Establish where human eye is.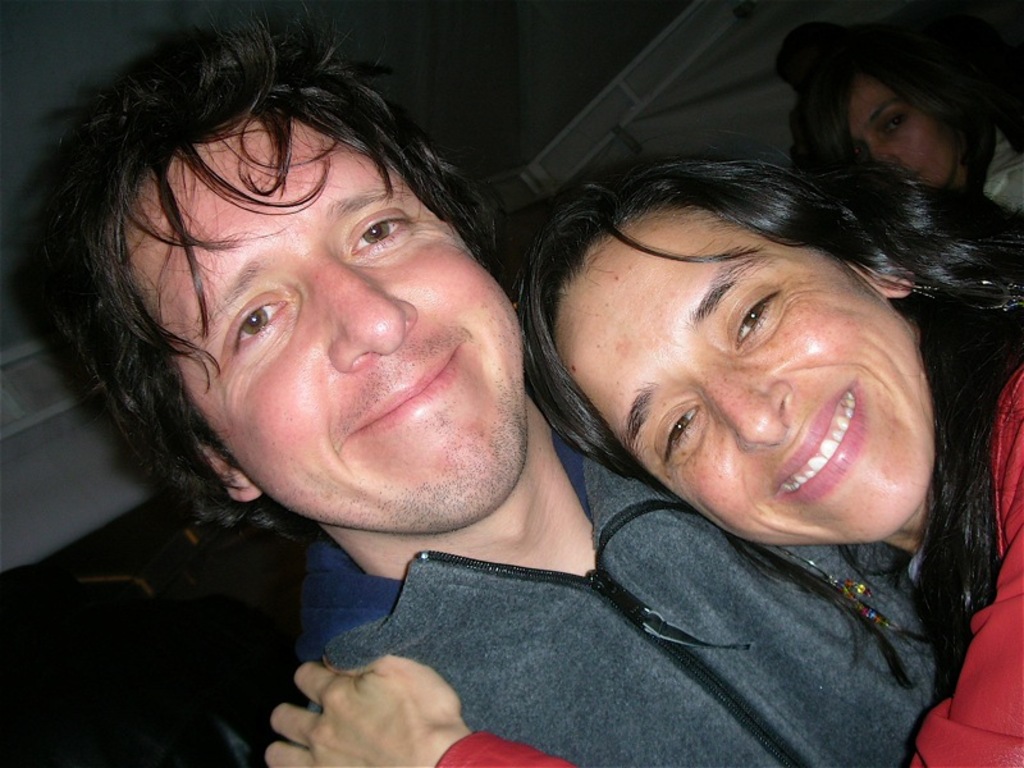
Established at x1=346, y1=214, x2=417, y2=256.
